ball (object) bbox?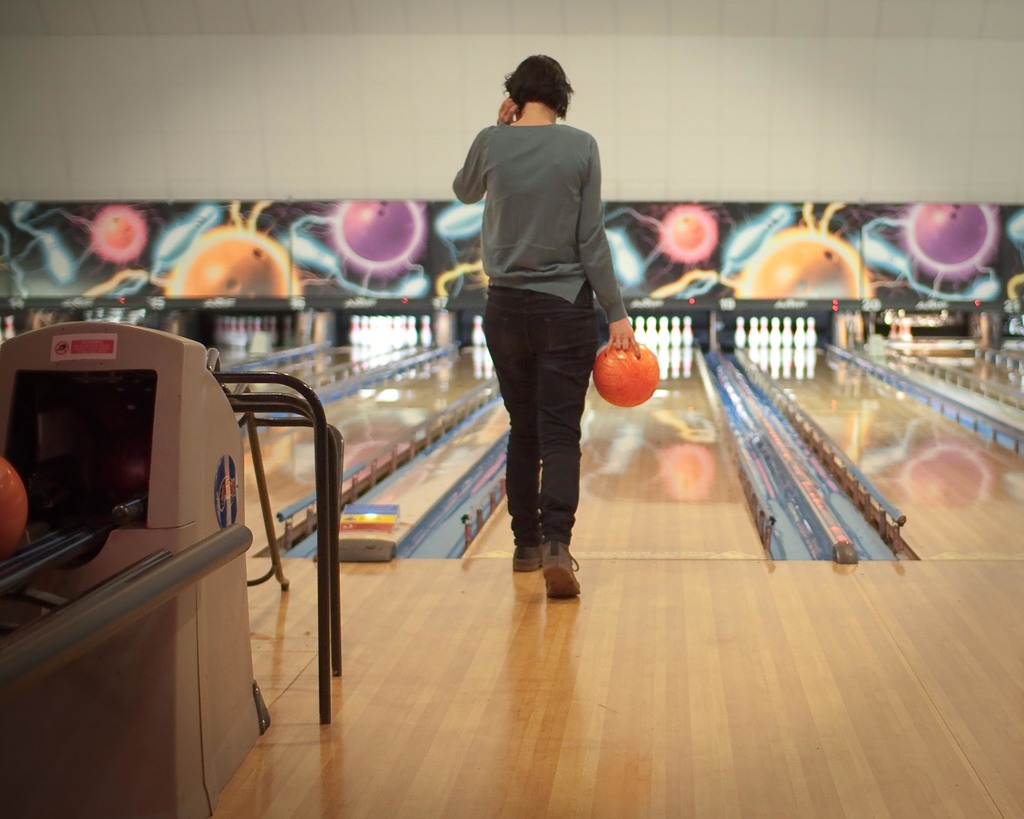
{"x1": 0, "y1": 457, "x2": 31, "y2": 560}
